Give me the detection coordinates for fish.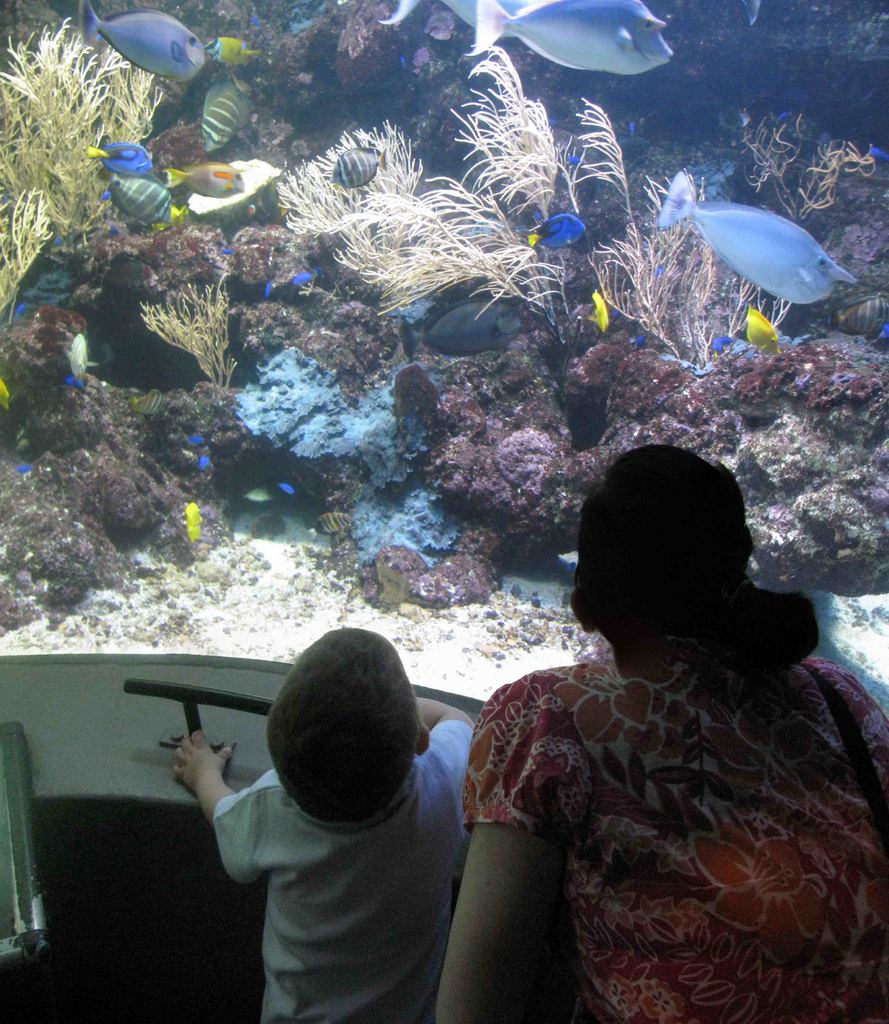
detection(654, 164, 855, 303).
